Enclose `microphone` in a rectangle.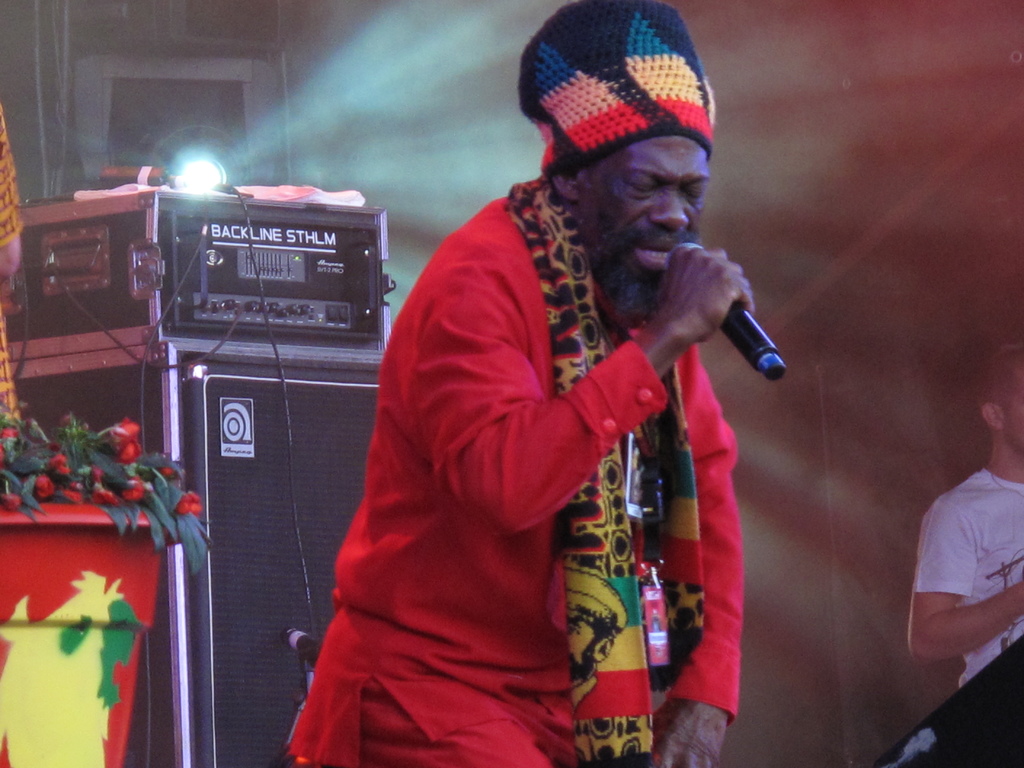
box(638, 231, 785, 378).
